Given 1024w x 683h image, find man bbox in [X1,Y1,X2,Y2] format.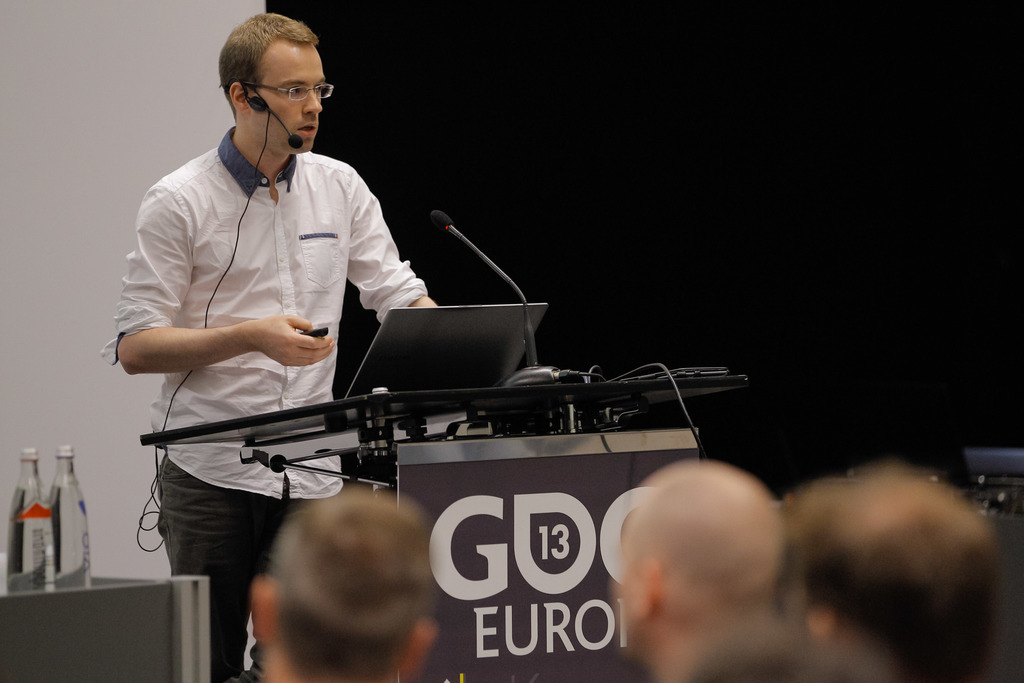
[102,10,441,682].
